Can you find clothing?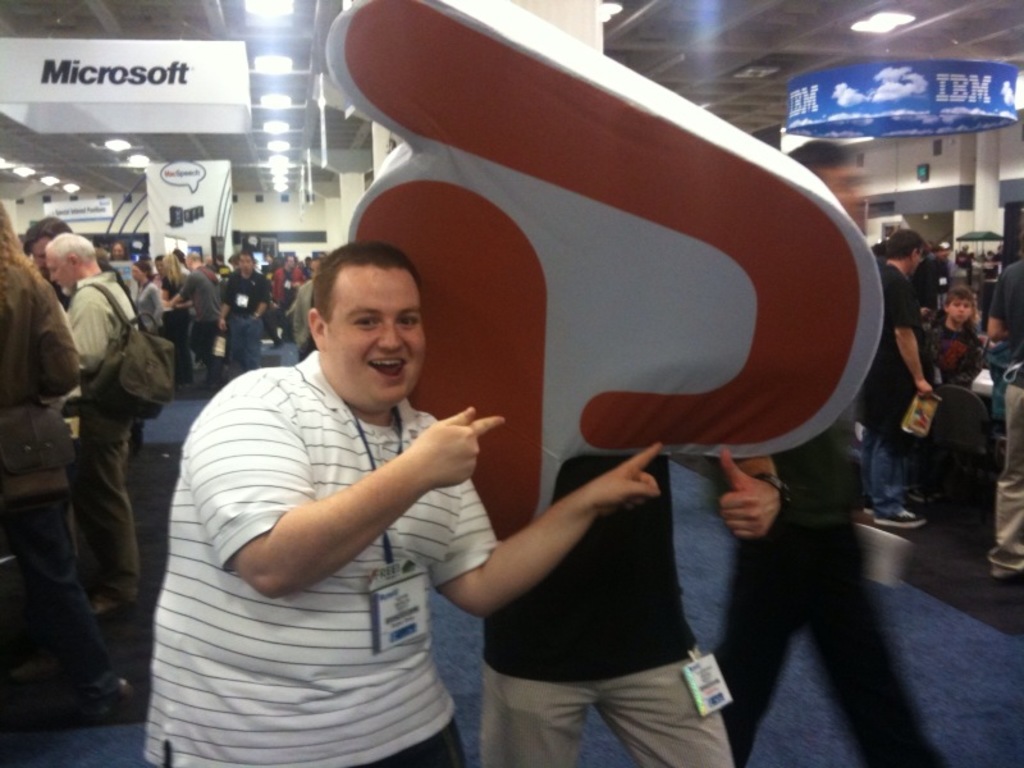
Yes, bounding box: region(216, 266, 278, 380).
